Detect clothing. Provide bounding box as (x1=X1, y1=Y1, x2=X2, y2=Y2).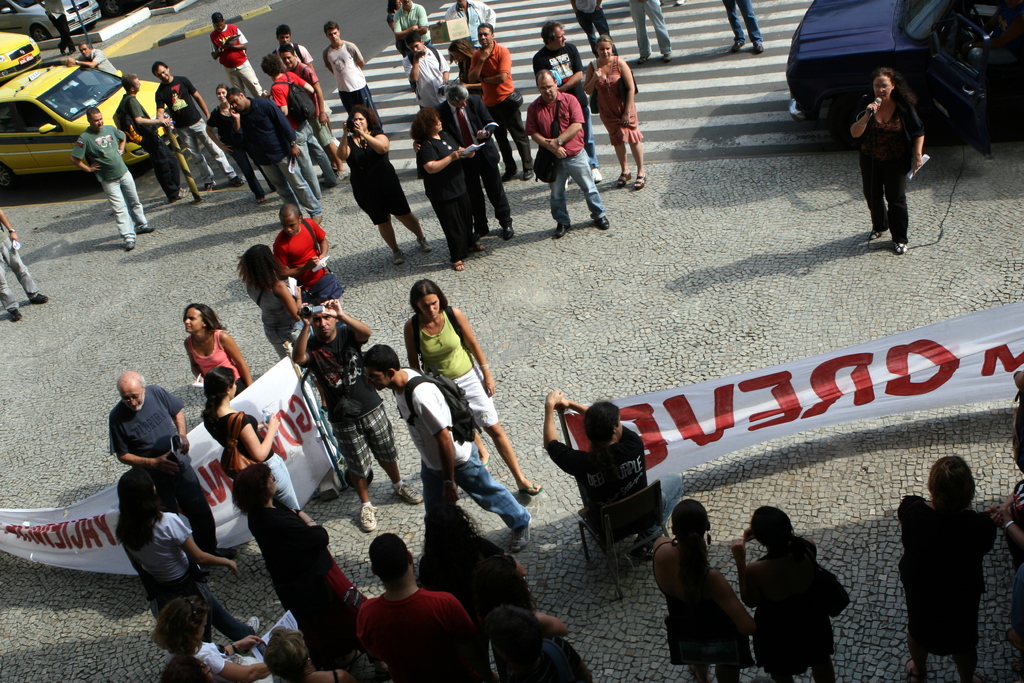
(x1=405, y1=44, x2=455, y2=148).
